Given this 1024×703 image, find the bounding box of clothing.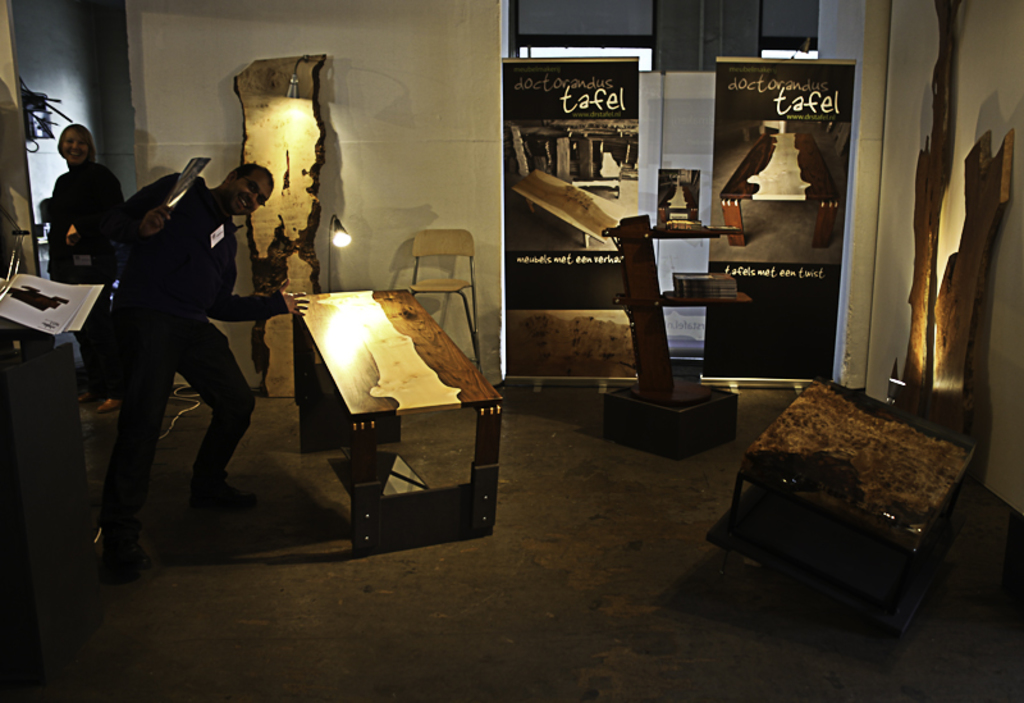
rect(44, 155, 131, 379).
